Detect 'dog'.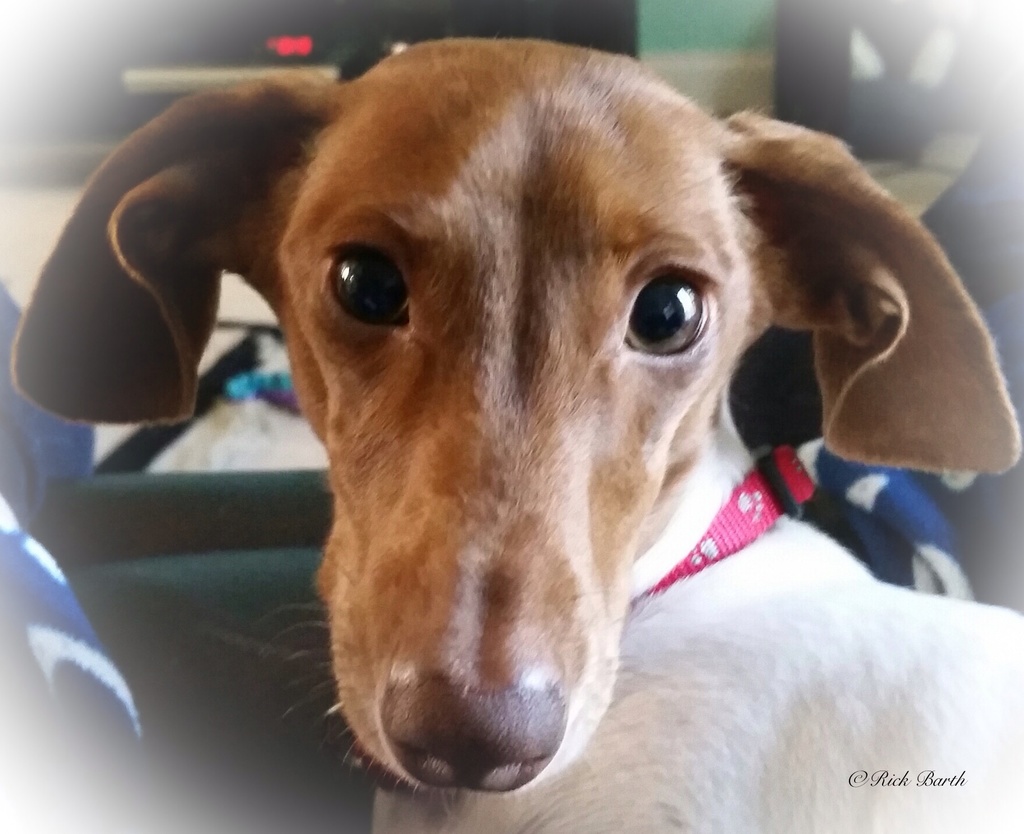
Detected at Rect(12, 35, 1023, 833).
